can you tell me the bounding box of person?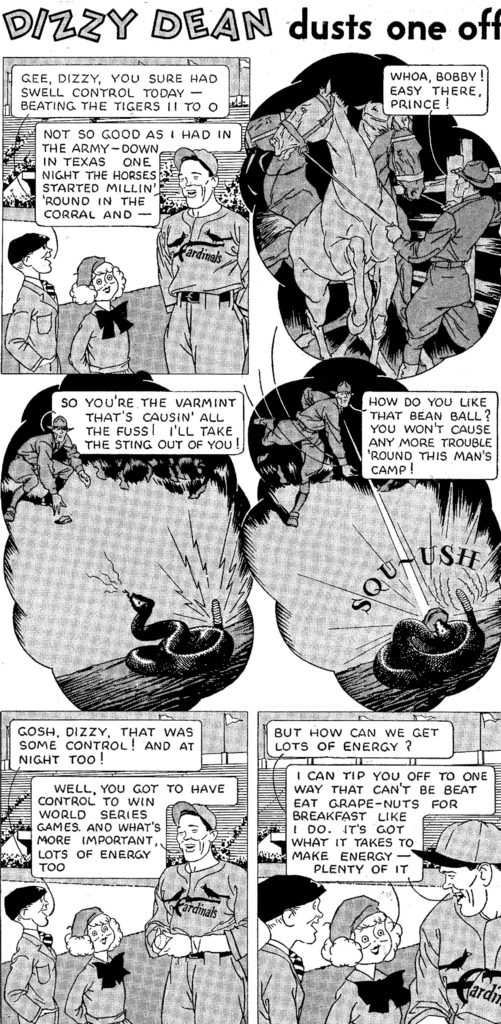
x1=257 y1=874 x2=324 y2=1022.
